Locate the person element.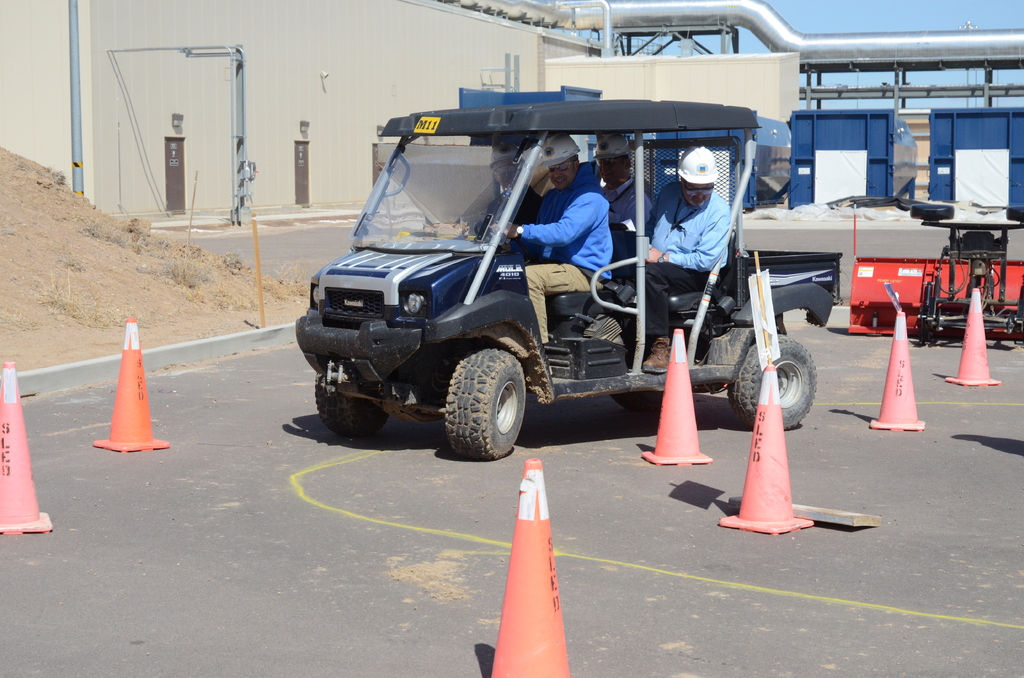
Element bbox: {"left": 492, "top": 132, "right": 613, "bottom": 344}.
